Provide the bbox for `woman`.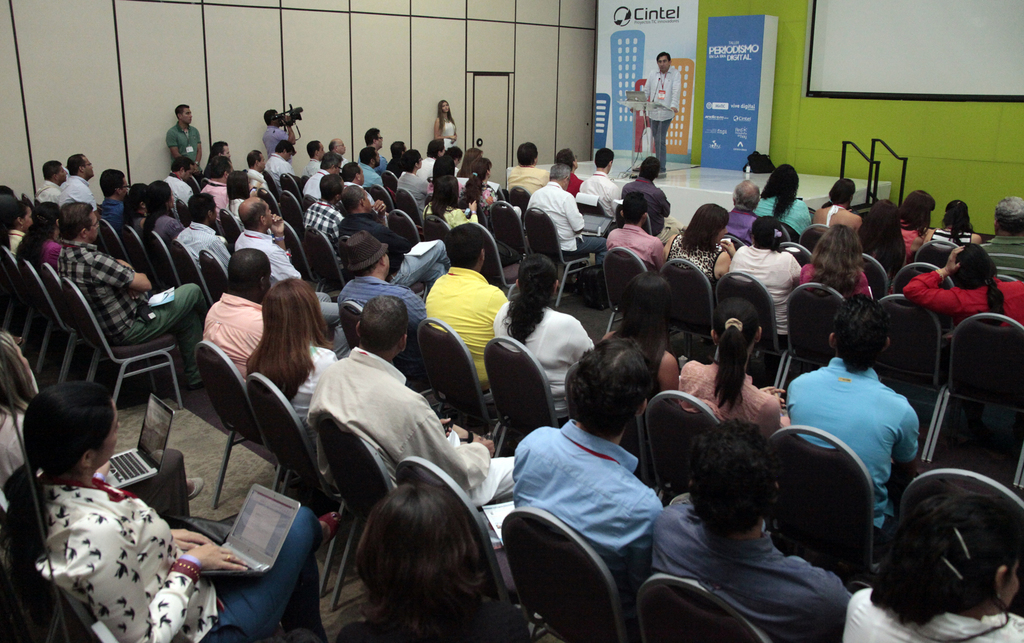
[left=754, top=164, right=813, bottom=239].
